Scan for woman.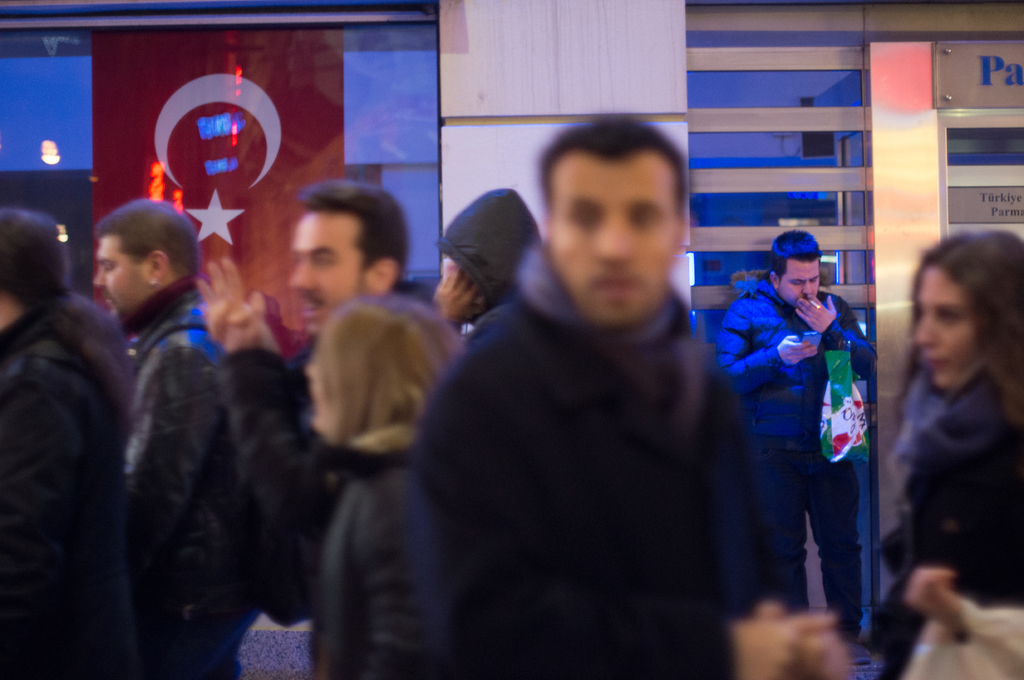
Scan result: {"x1": 296, "y1": 296, "x2": 464, "y2": 679}.
